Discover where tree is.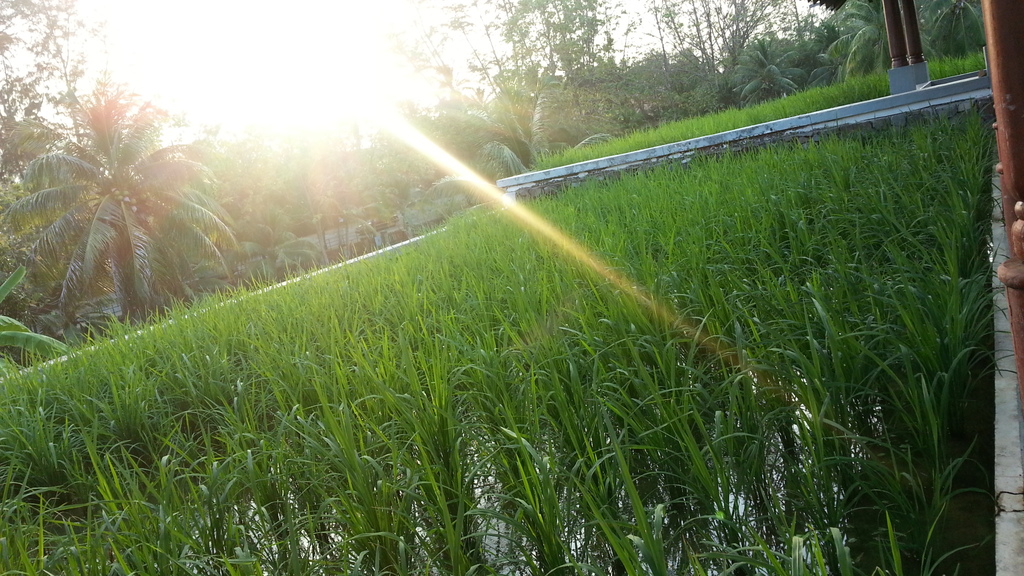
Discovered at (0, 0, 127, 189).
